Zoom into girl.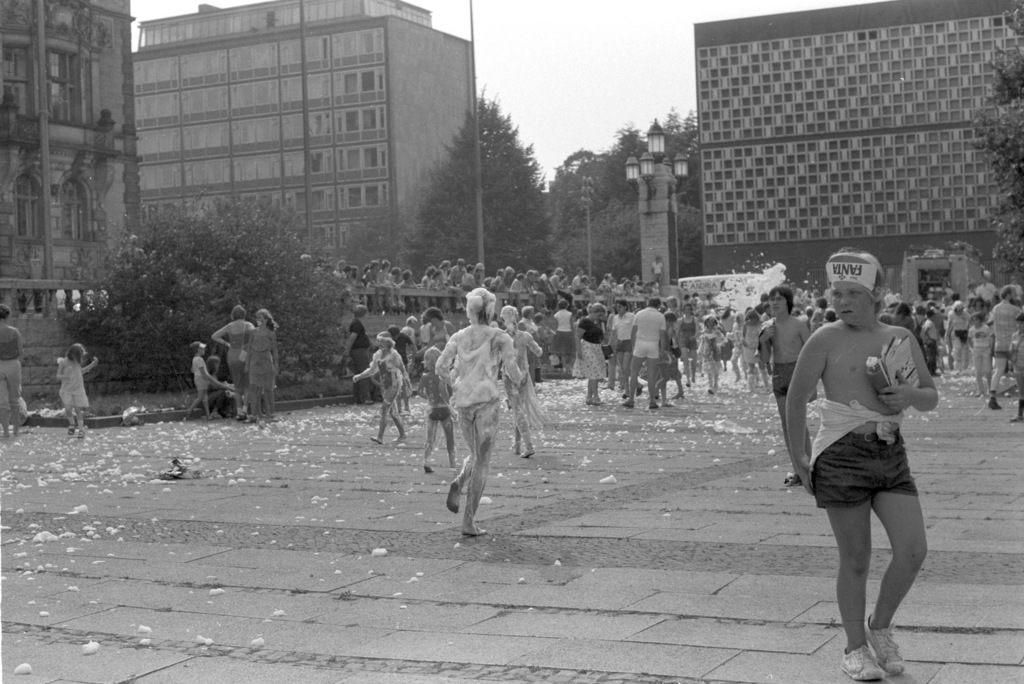
Zoom target: pyautogui.locateOnScreen(1012, 313, 1023, 424).
